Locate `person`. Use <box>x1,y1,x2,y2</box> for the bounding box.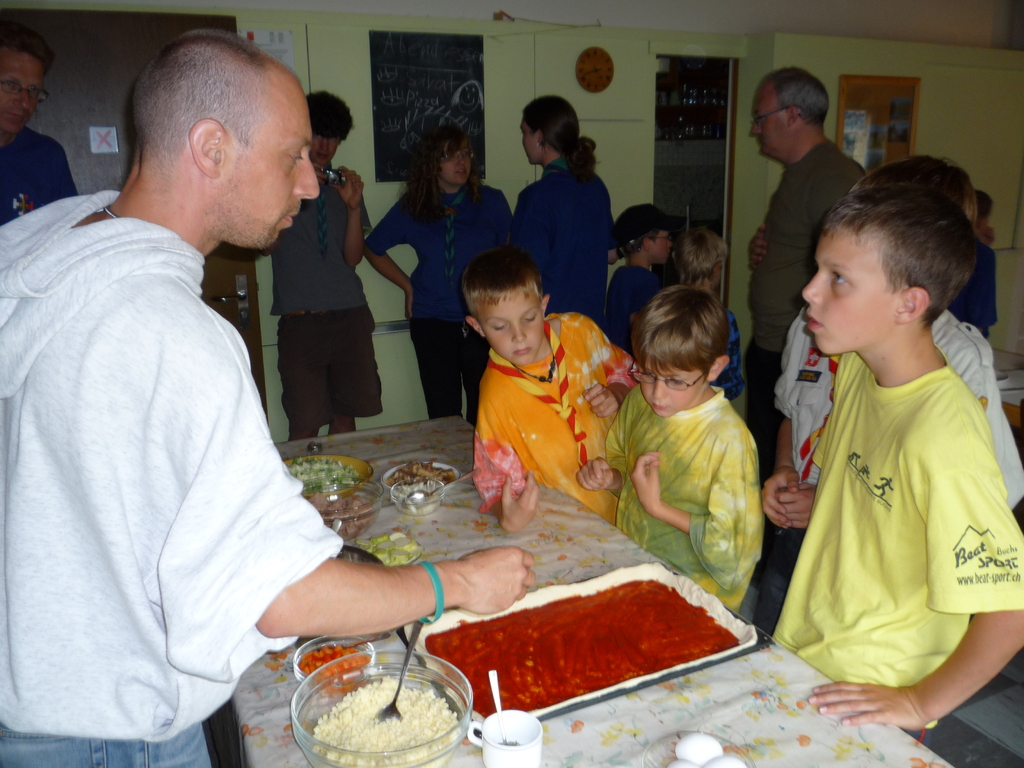
<box>360,120,511,419</box>.
